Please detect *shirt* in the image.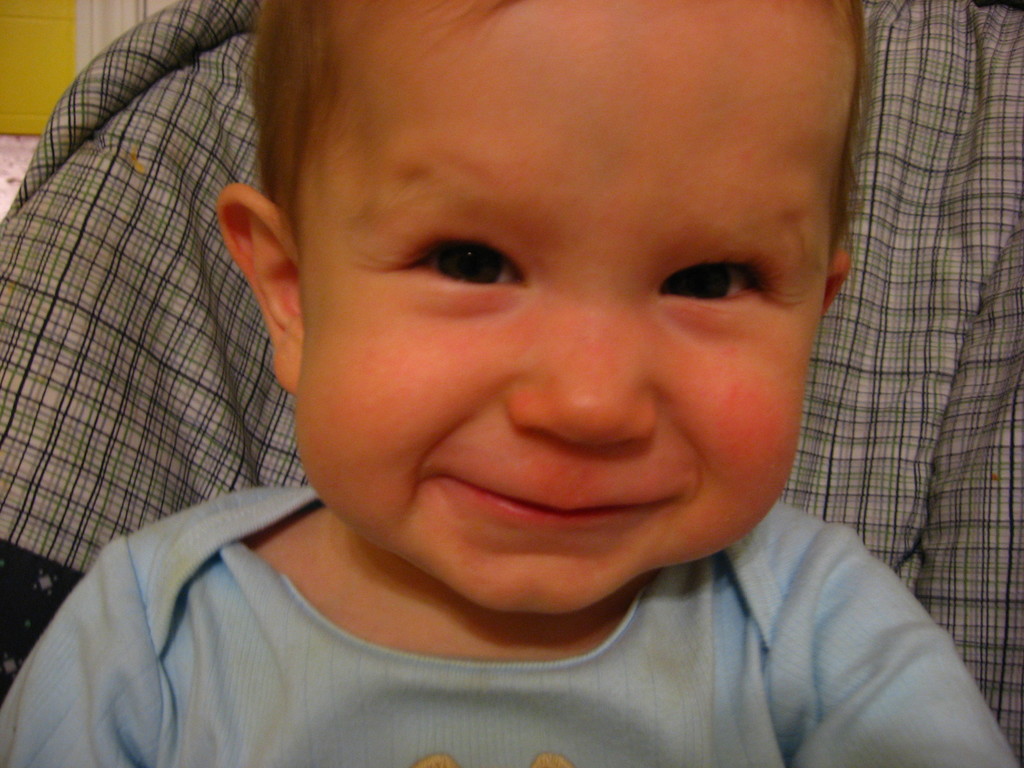
(x1=0, y1=0, x2=1023, y2=766).
